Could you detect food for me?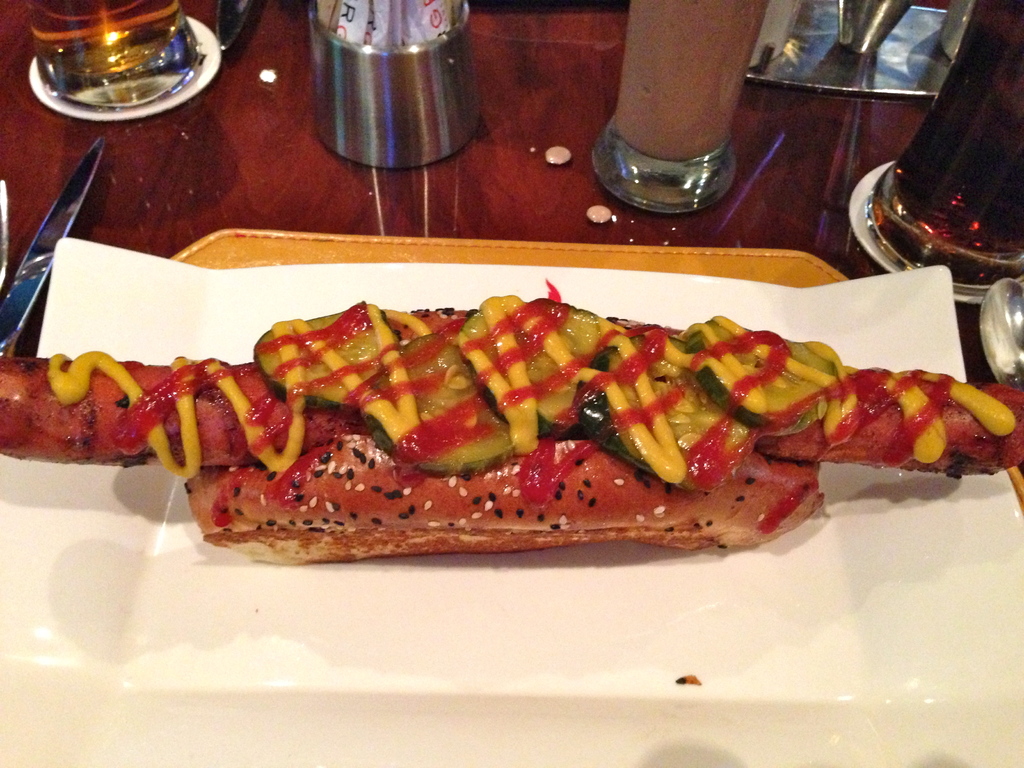
Detection result: x1=54 y1=264 x2=920 y2=569.
